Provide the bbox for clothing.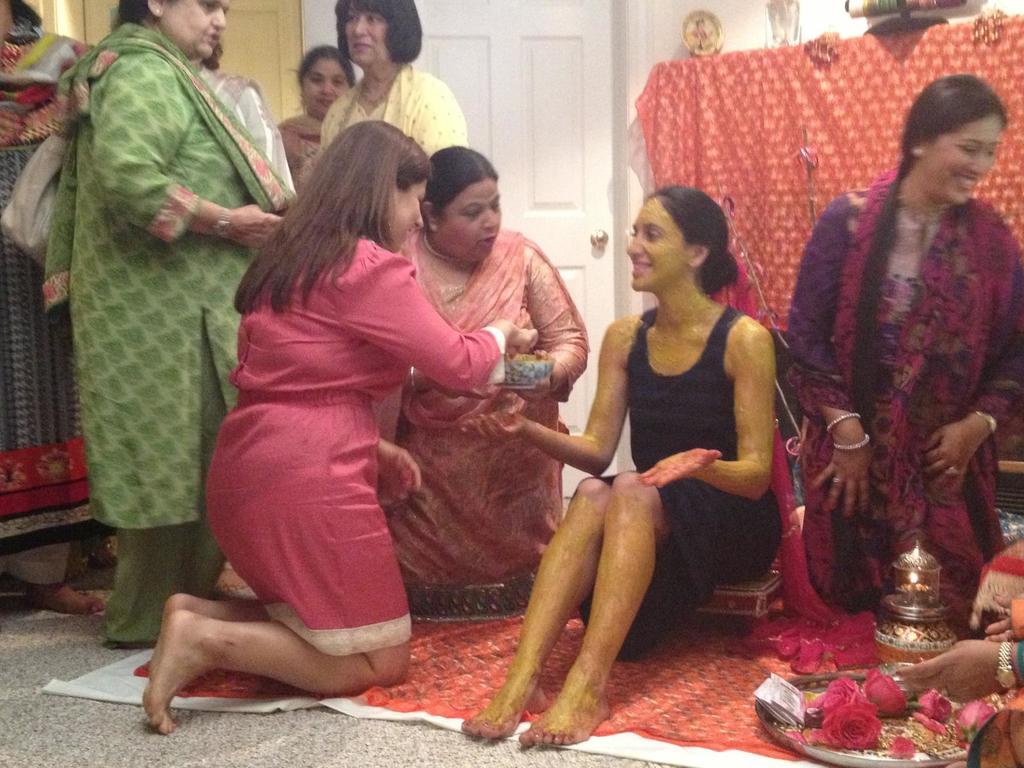
201/65/296/196.
